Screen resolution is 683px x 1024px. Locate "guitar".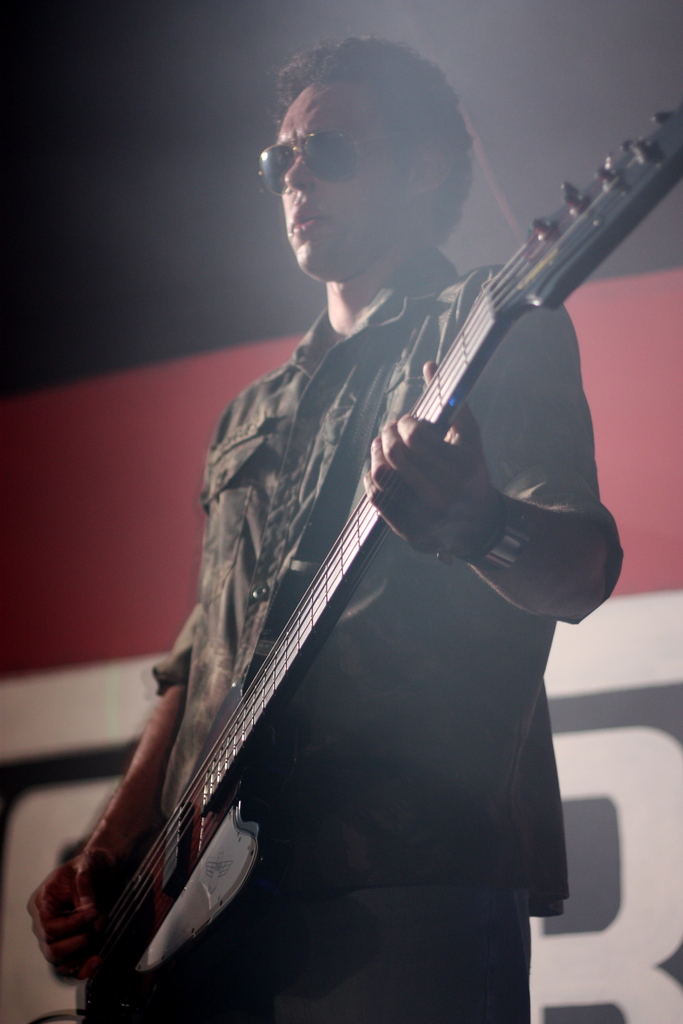
(left=78, top=96, right=682, bottom=1023).
